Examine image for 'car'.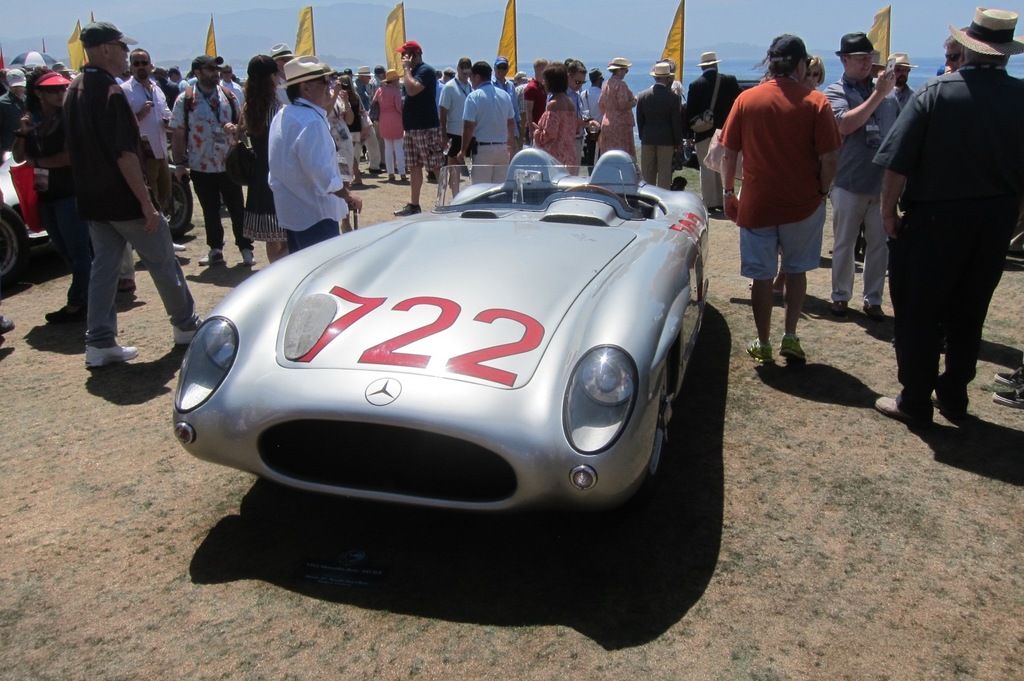
Examination result: bbox=[164, 136, 737, 562].
